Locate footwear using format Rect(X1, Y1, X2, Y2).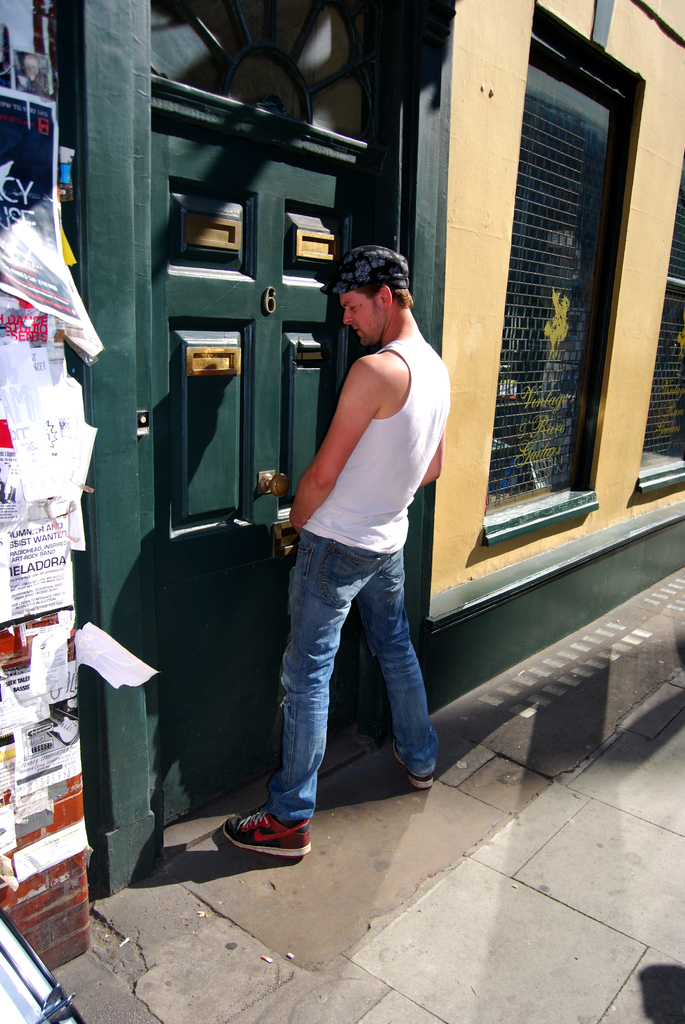
Rect(217, 805, 306, 869).
